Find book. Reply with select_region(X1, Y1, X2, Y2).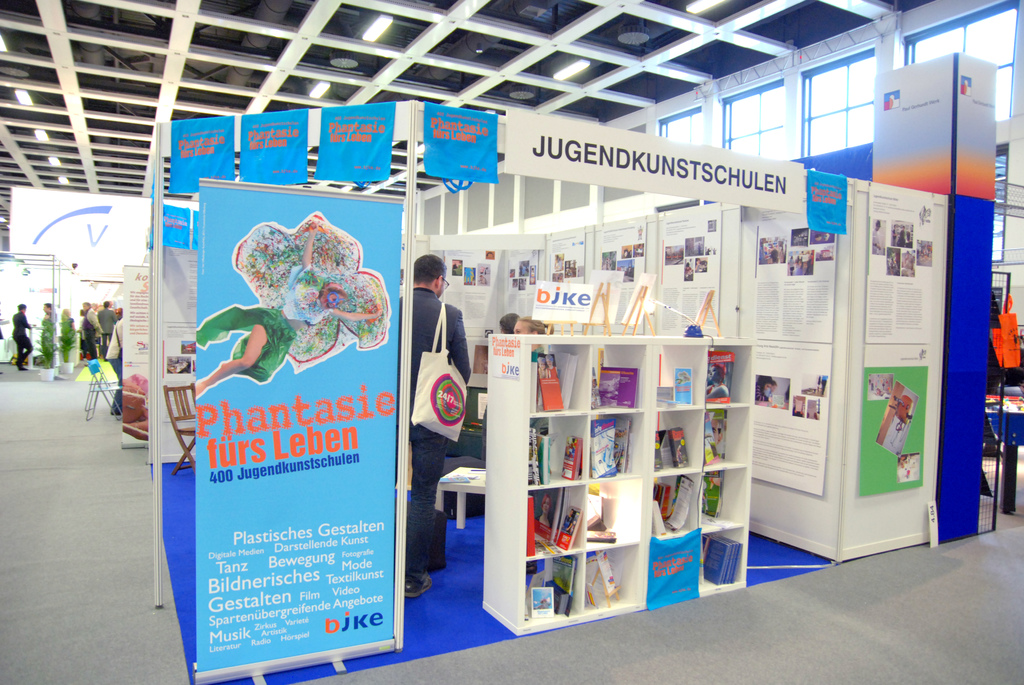
select_region(692, 531, 744, 584).
